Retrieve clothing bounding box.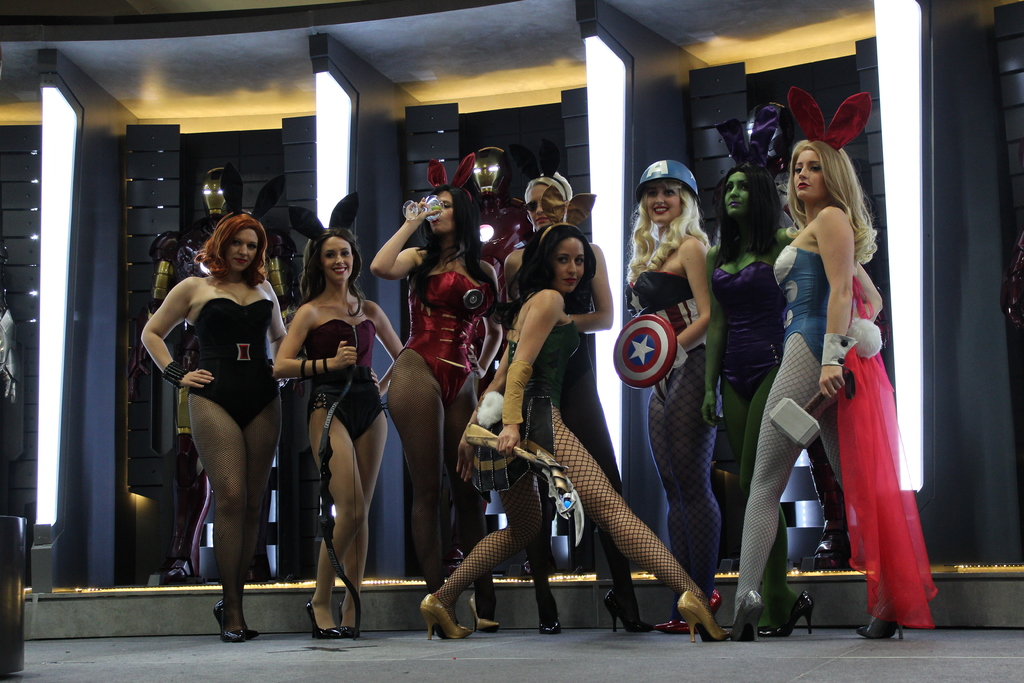
Bounding box: BBox(420, 320, 712, 624).
